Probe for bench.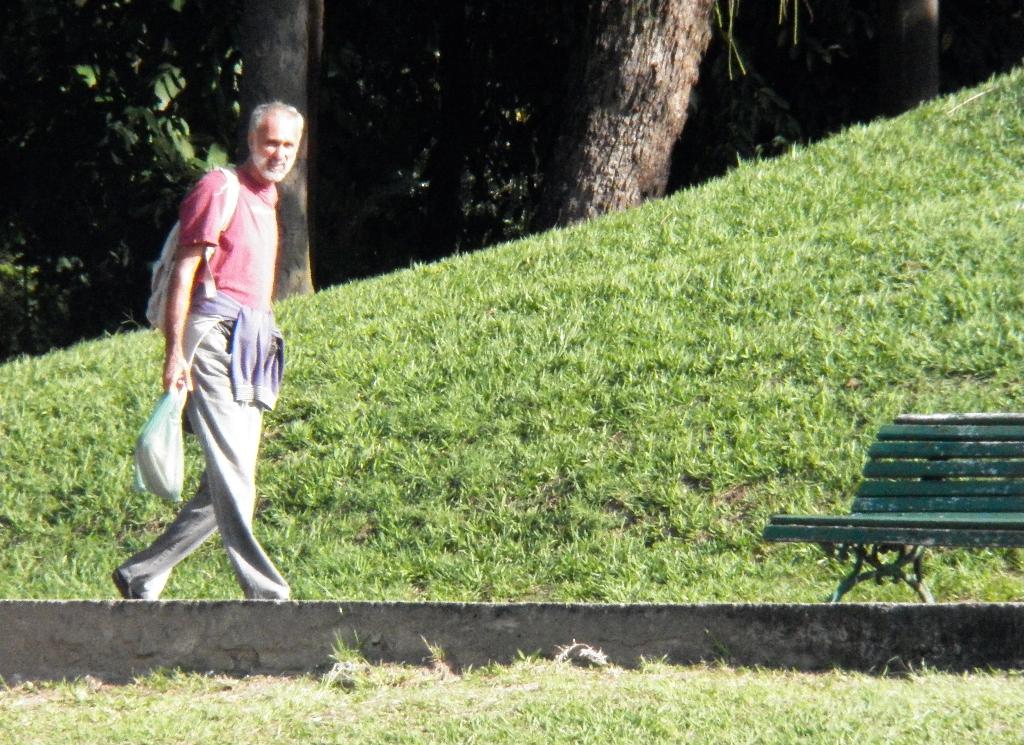
Probe result: 778/399/1022/604.
